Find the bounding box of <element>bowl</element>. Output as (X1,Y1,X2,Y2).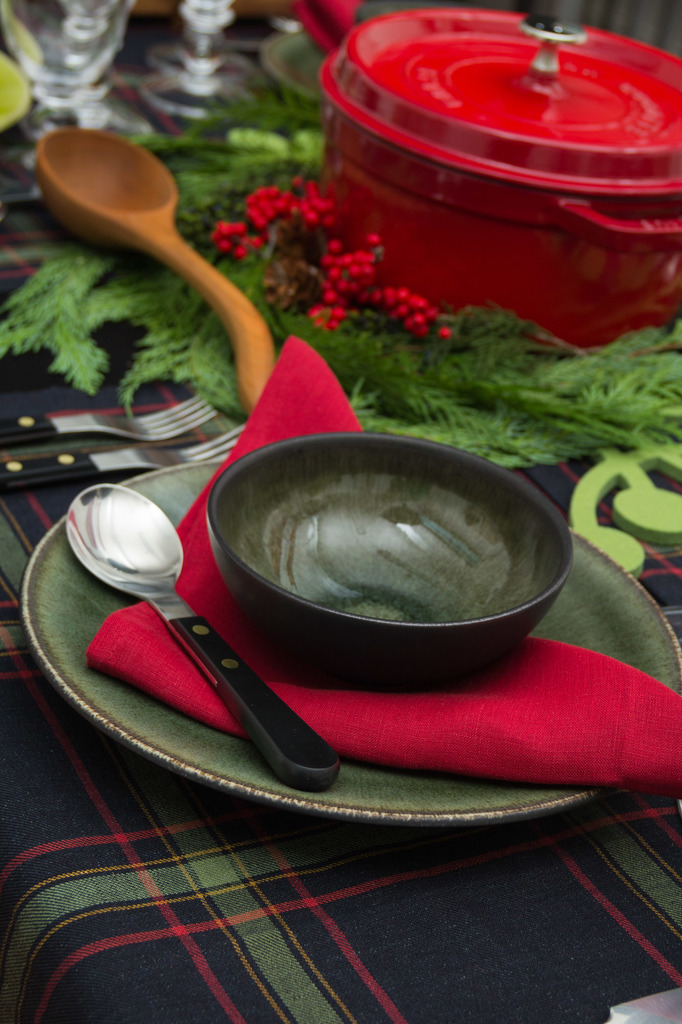
(195,428,572,682).
